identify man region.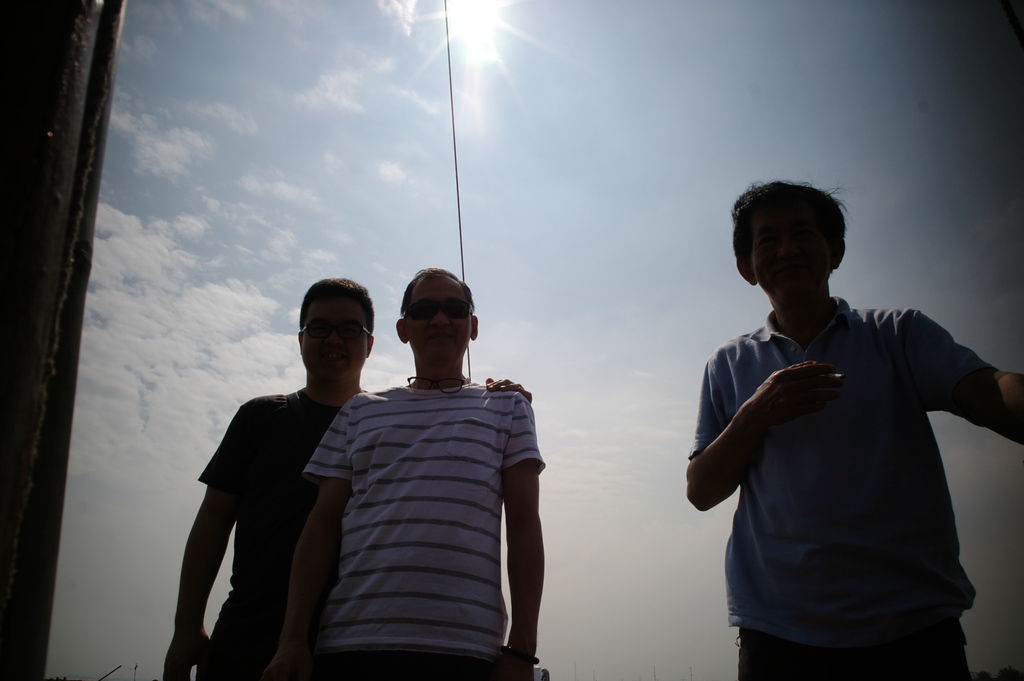
Region: [261, 267, 546, 680].
